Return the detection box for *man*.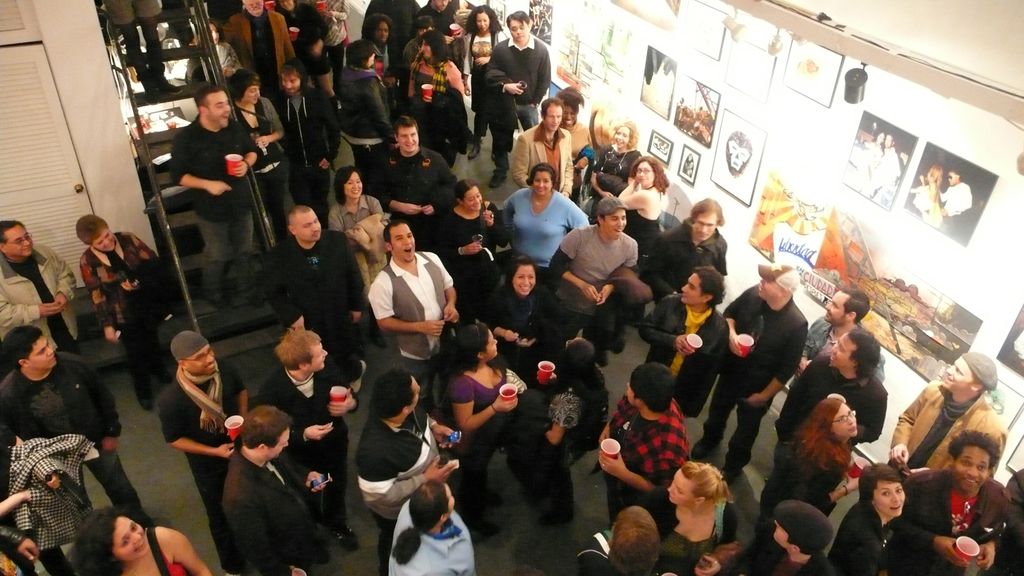
select_region(888, 347, 1006, 481).
